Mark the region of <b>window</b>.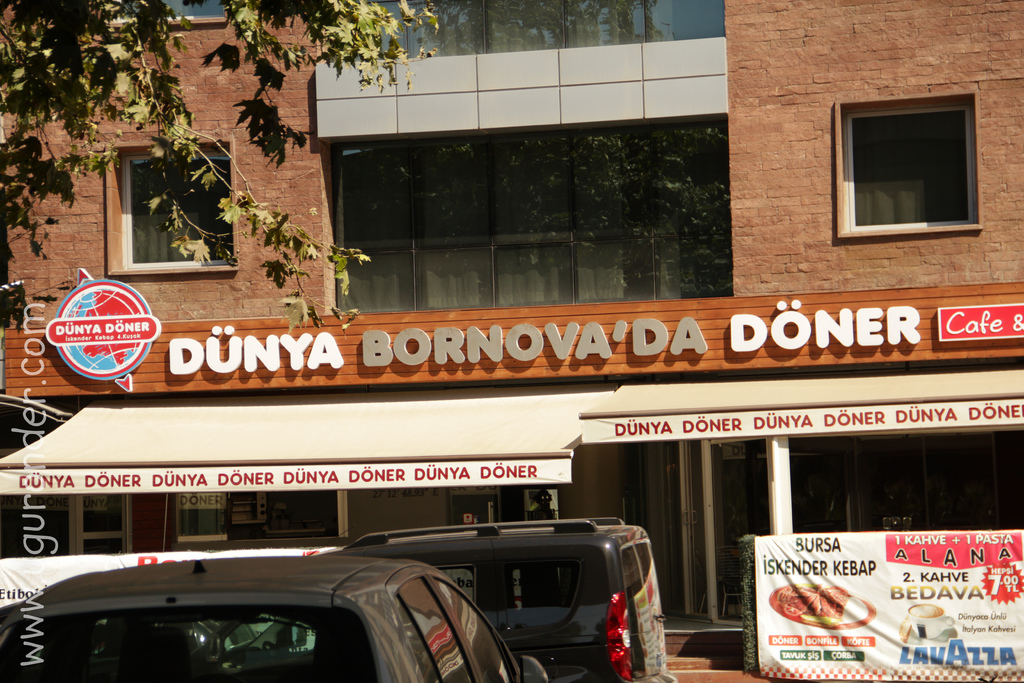
Region: <box>825,80,991,241</box>.
